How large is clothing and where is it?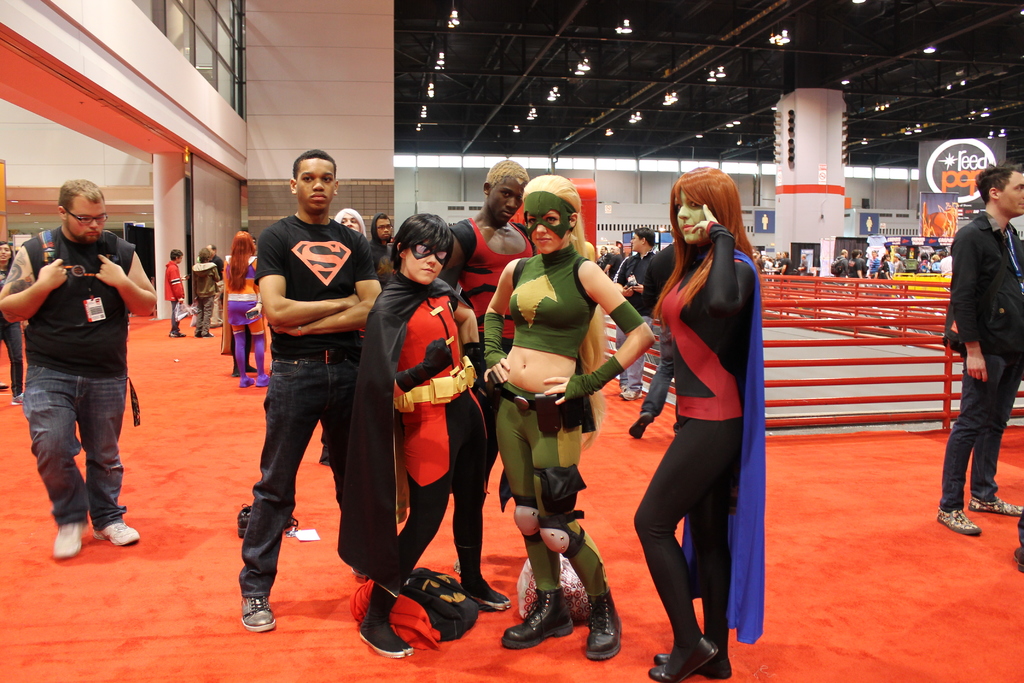
Bounding box: (x1=161, y1=268, x2=193, y2=338).
